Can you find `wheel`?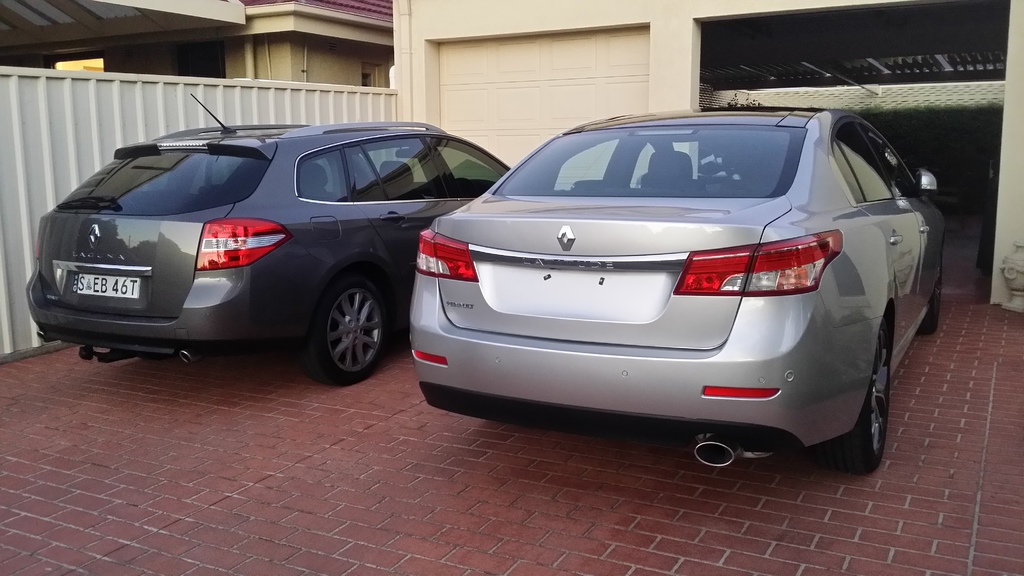
Yes, bounding box: bbox=(294, 268, 385, 370).
